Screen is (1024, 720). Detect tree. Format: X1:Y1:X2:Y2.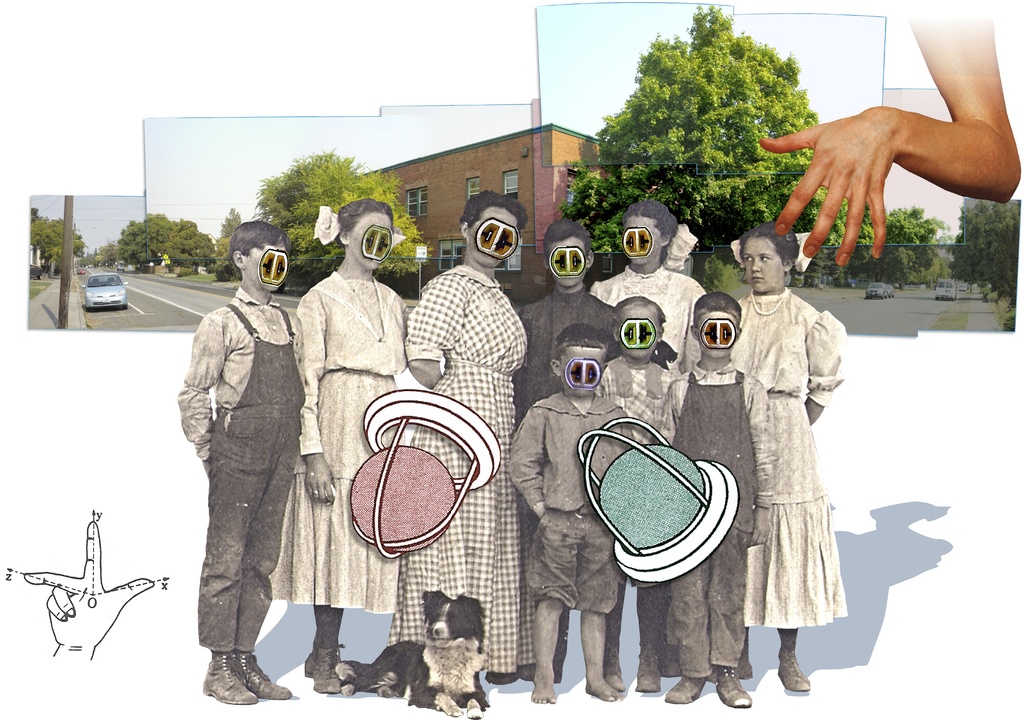
885:202:955:283.
